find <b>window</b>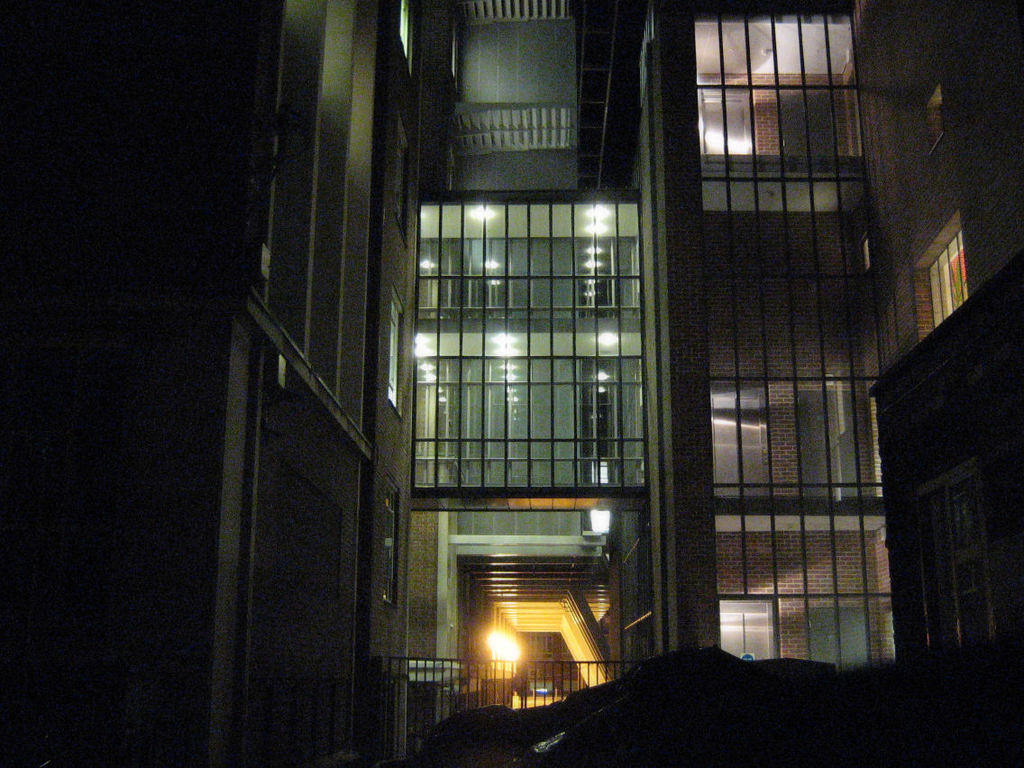
box=[386, 287, 404, 420]
